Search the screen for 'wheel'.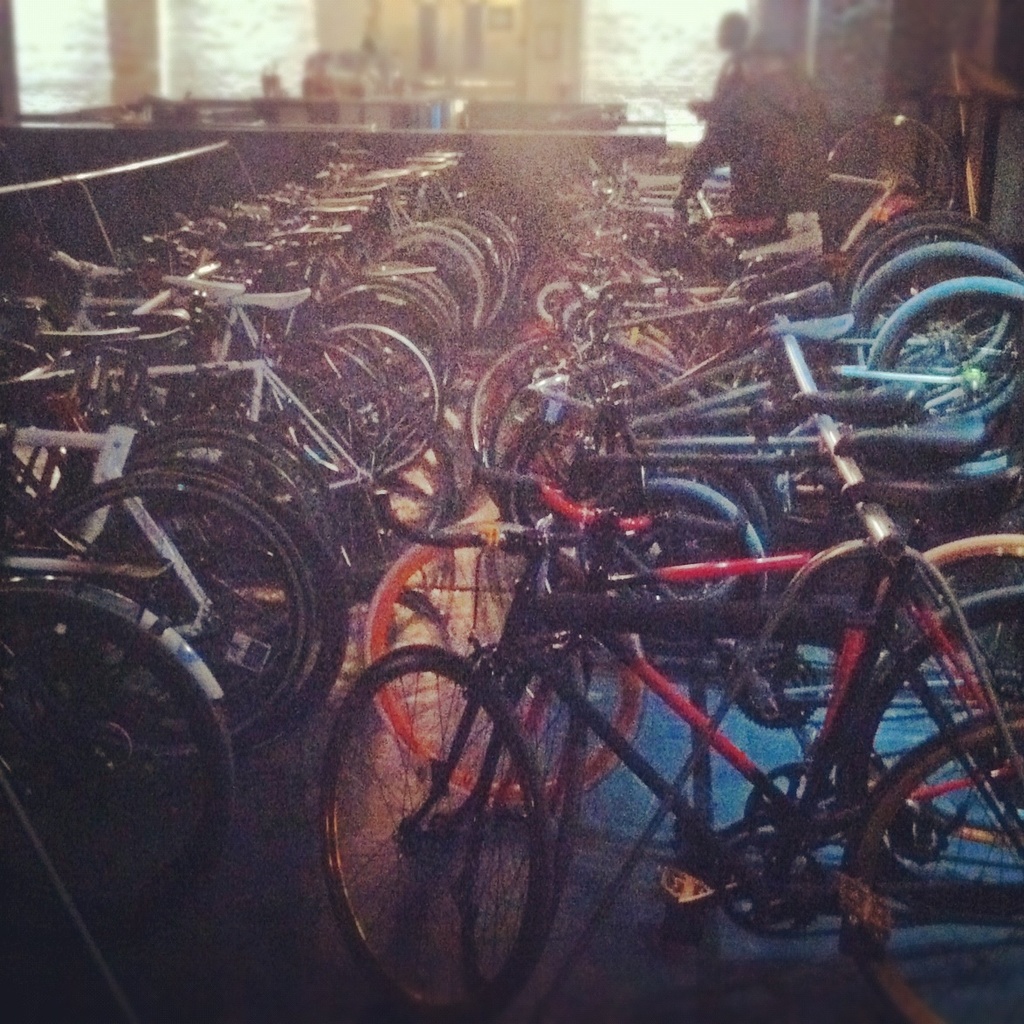
Found at <bbox>849, 588, 1023, 878</bbox>.
